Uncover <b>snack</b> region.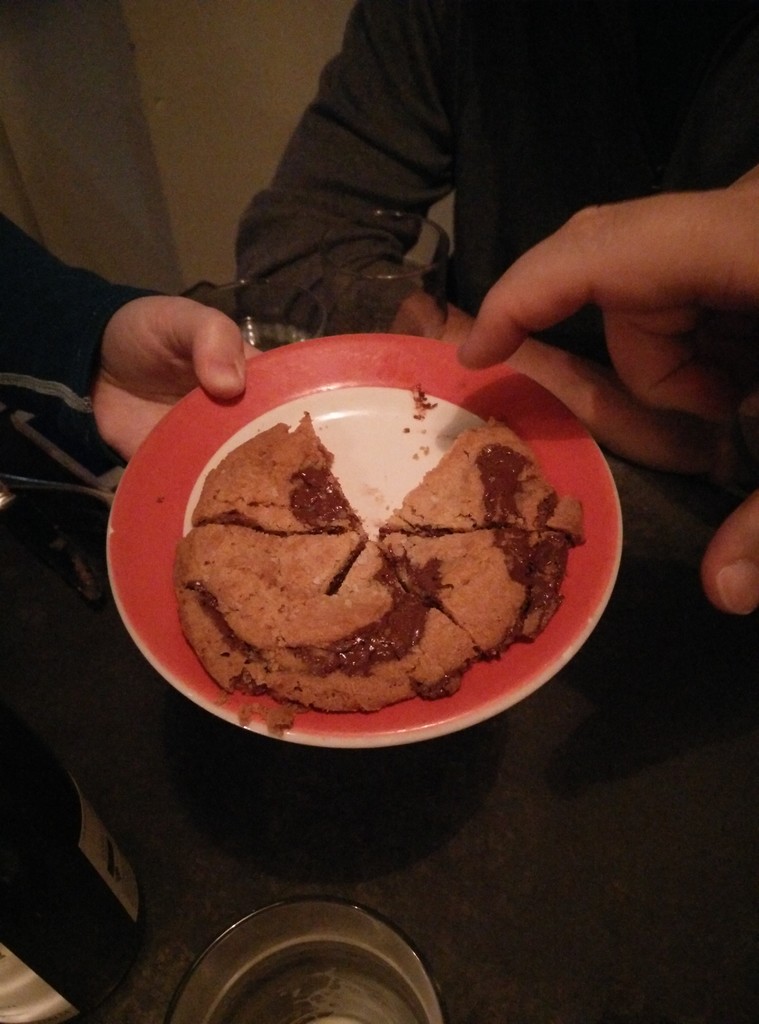
Uncovered: rect(174, 353, 598, 769).
